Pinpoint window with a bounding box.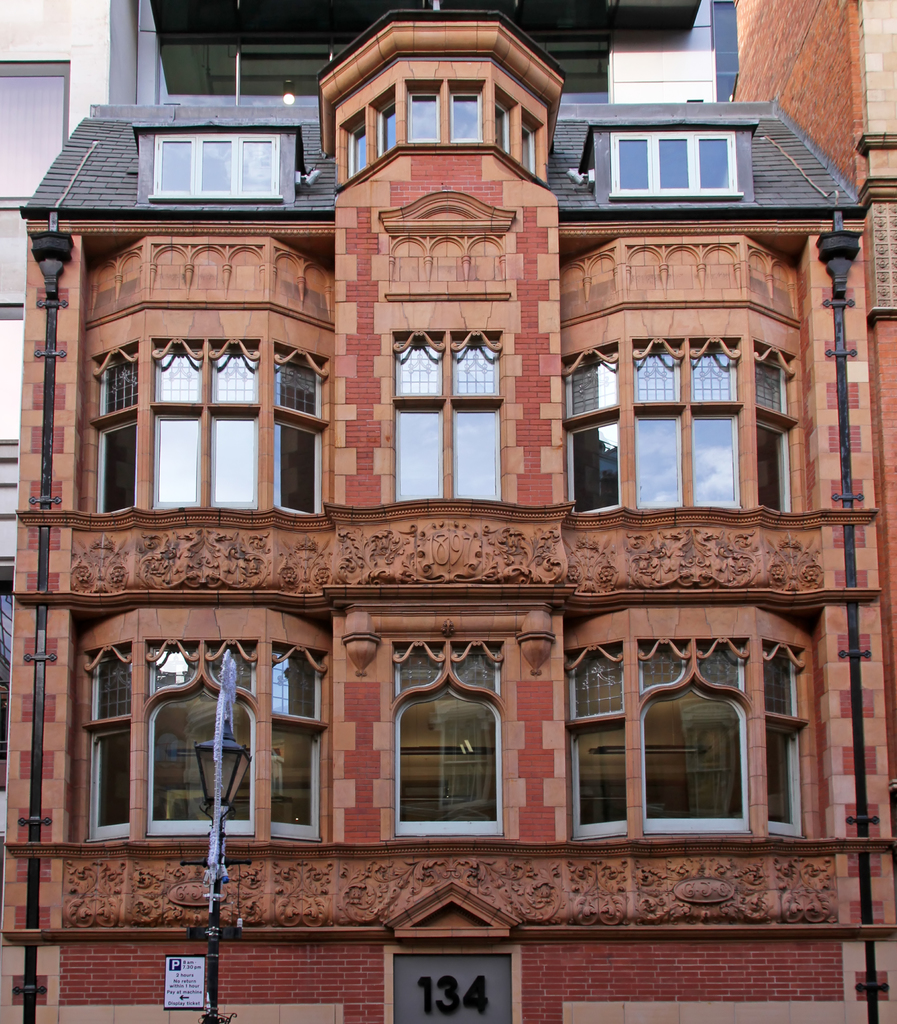
[x1=452, y1=342, x2=499, y2=394].
